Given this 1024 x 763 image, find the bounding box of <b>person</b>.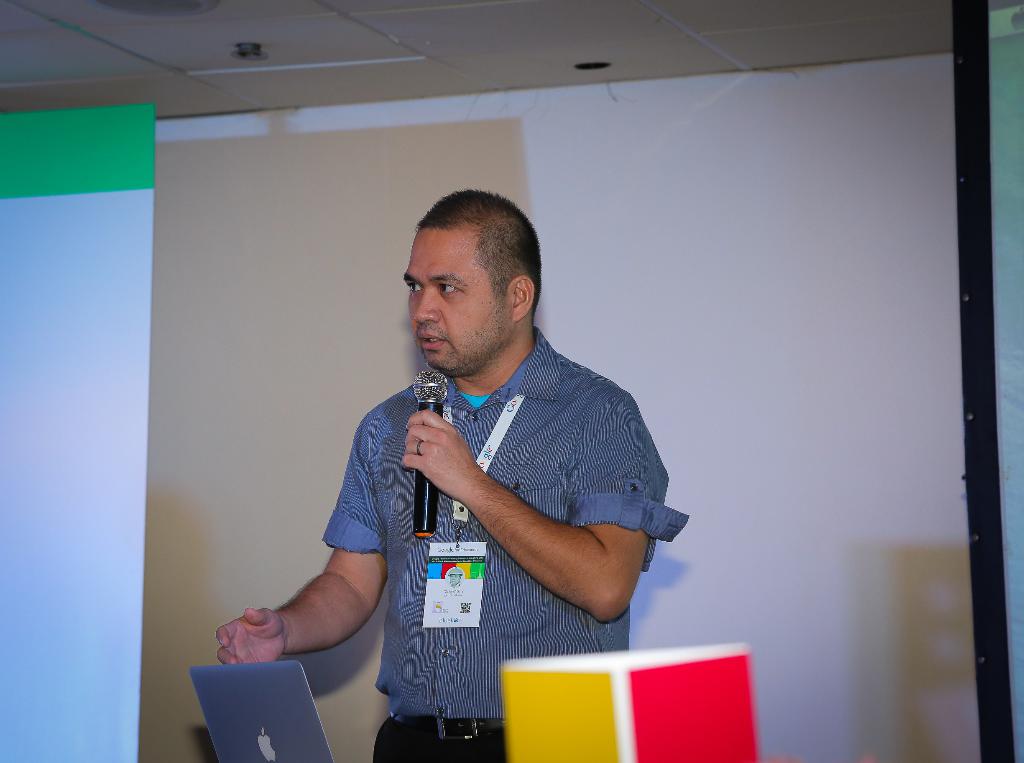
289 159 684 726.
